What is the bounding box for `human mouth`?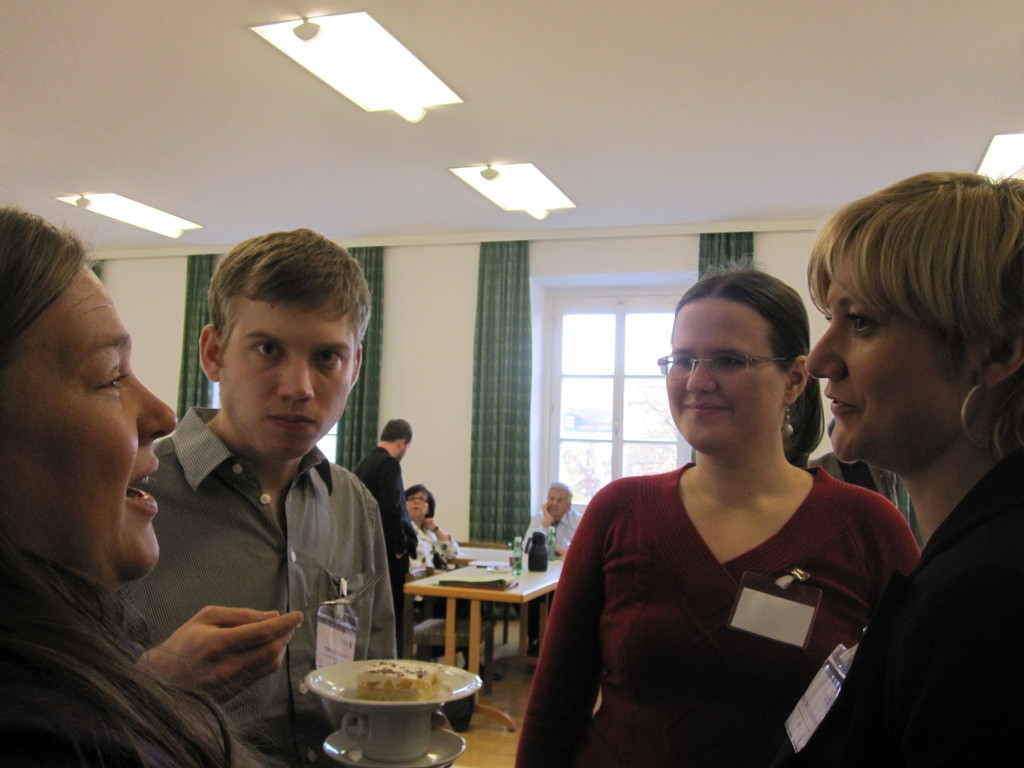
[822,390,861,419].
